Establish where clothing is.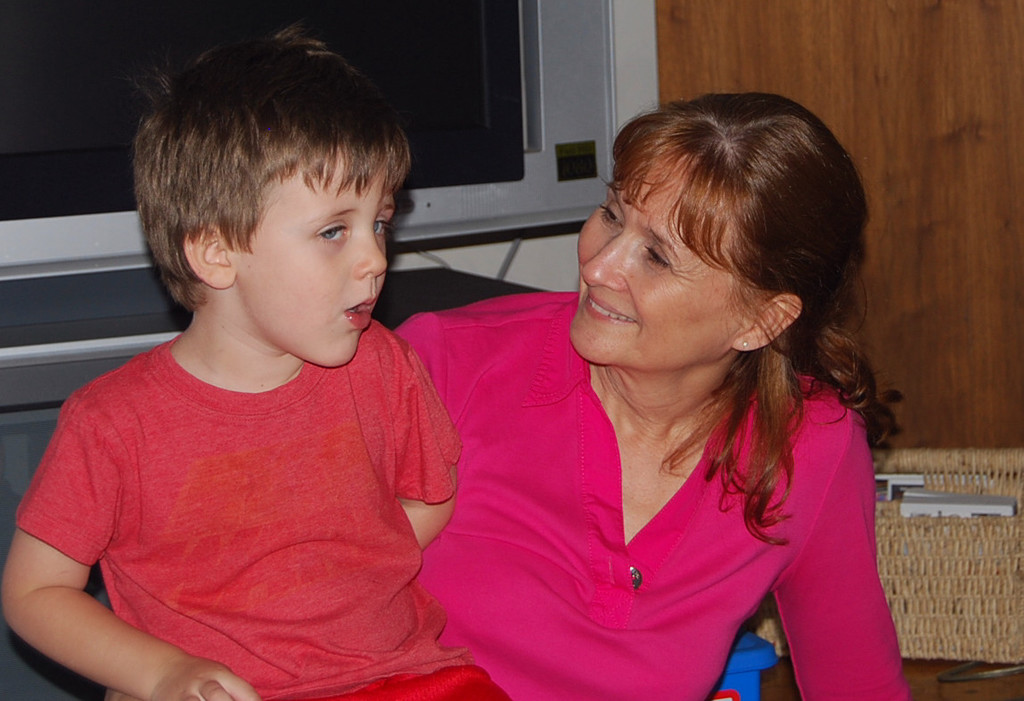
Established at (12, 331, 513, 700).
